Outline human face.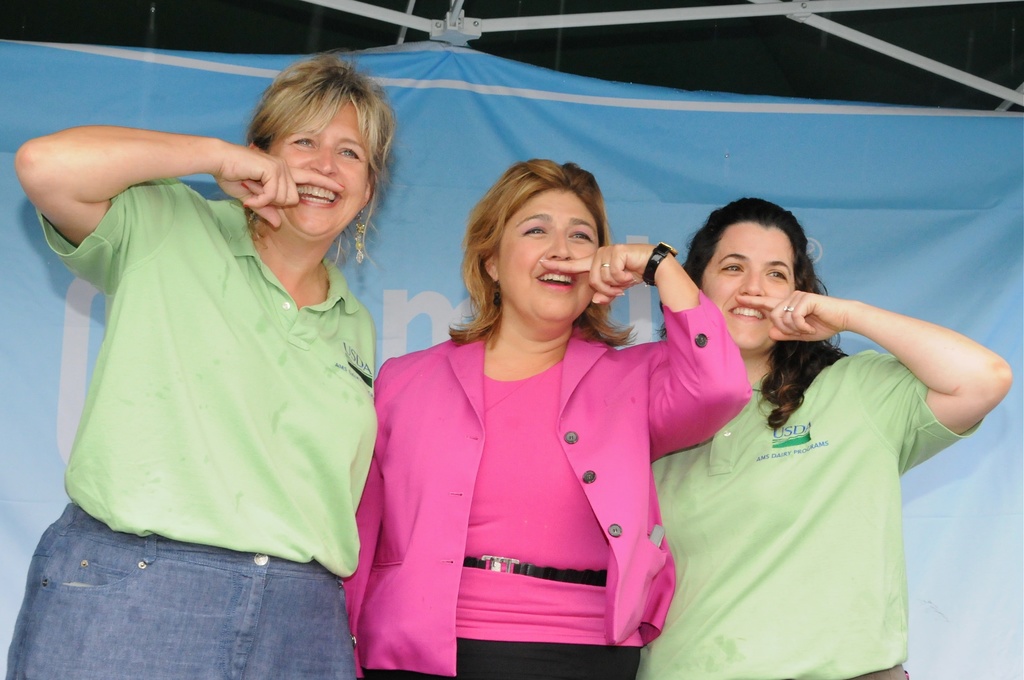
Outline: 268, 97, 367, 239.
